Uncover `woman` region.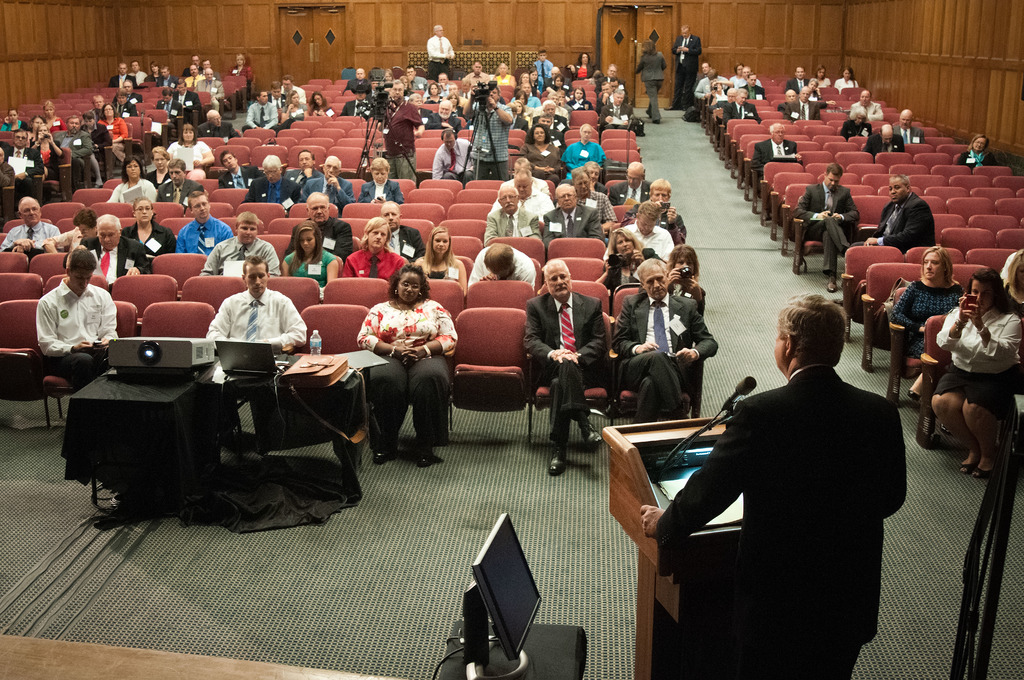
Uncovered: bbox=[33, 119, 67, 185].
